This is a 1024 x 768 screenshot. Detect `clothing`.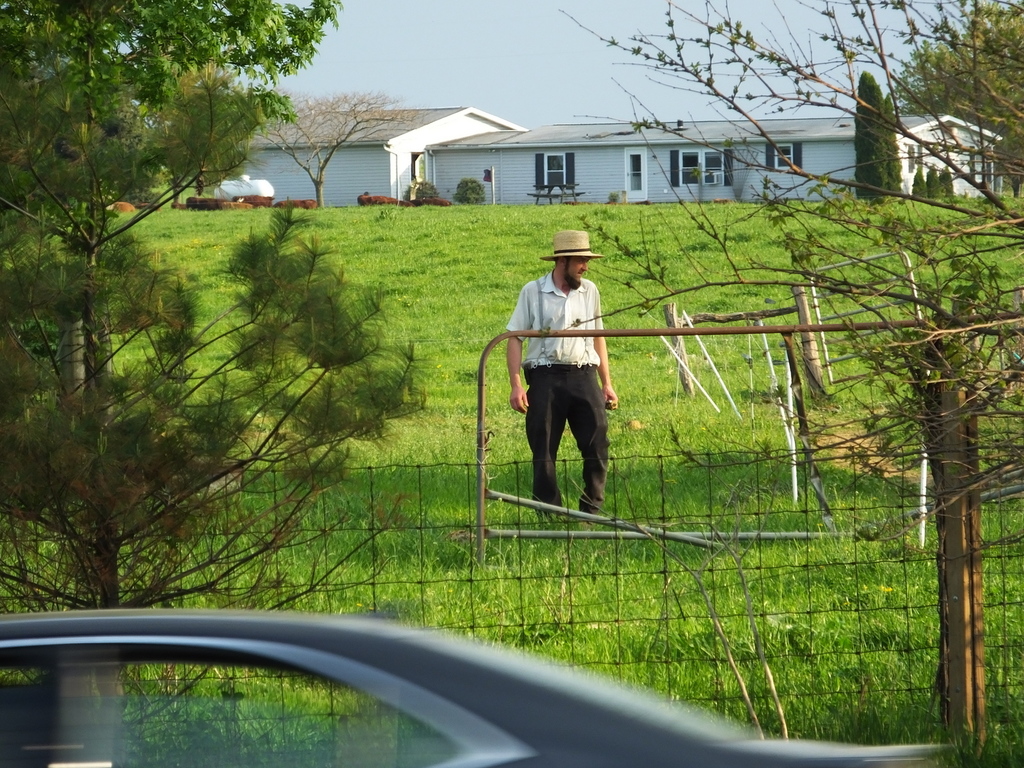
box=[508, 268, 602, 516].
